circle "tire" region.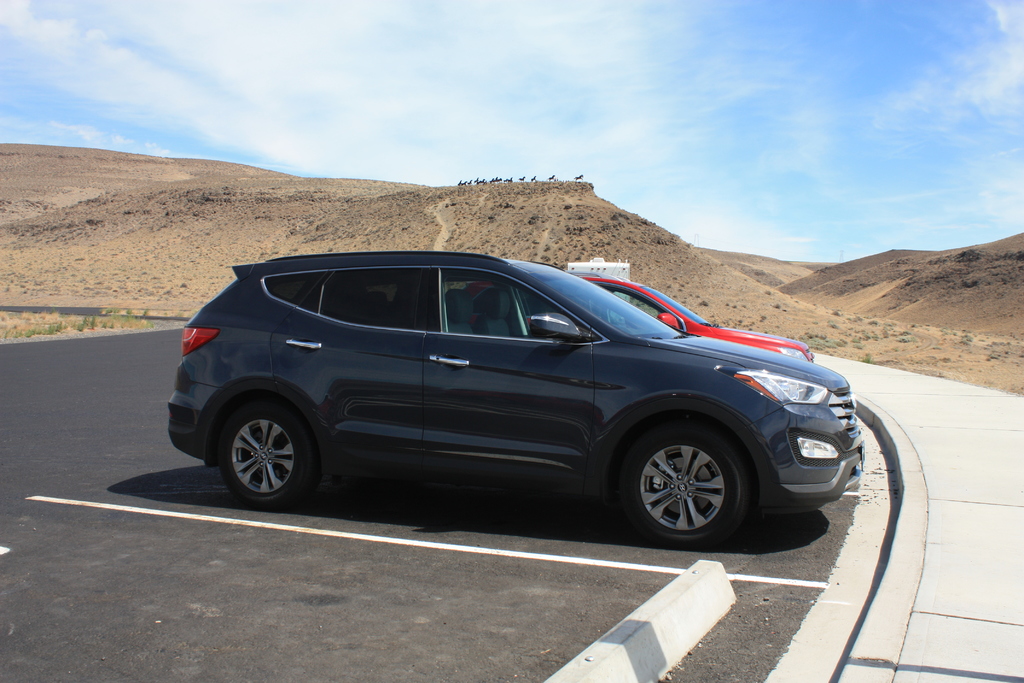
Region: 620,424,764,544.
